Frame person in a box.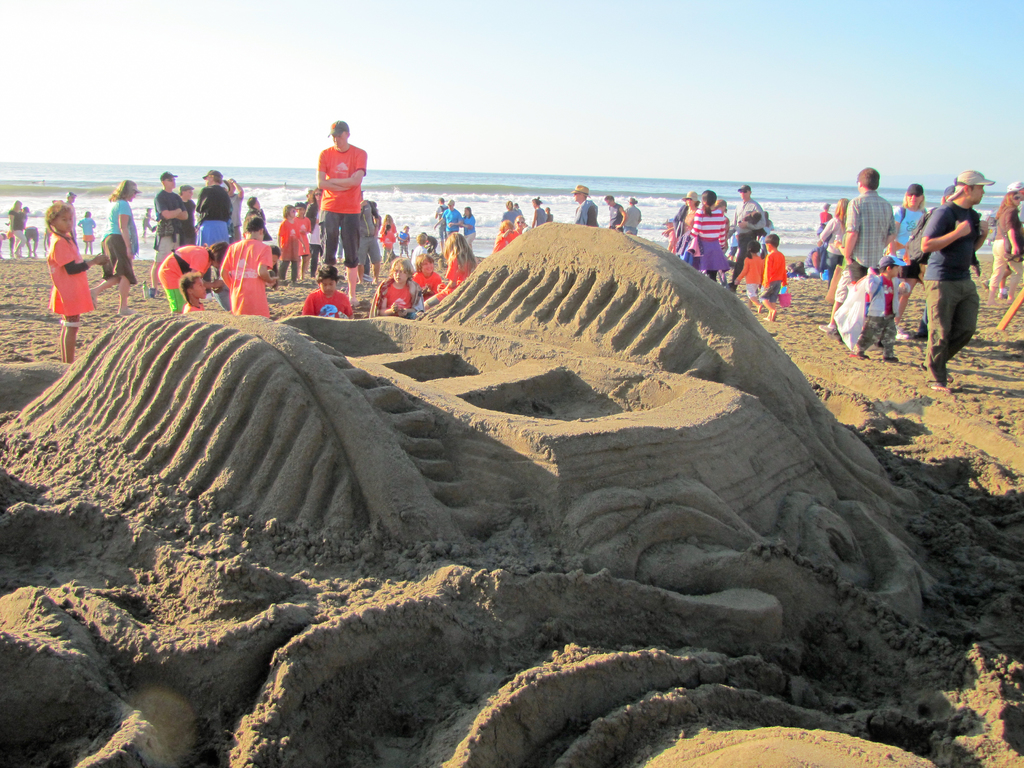
BBox(621, 192, 643, 236).
